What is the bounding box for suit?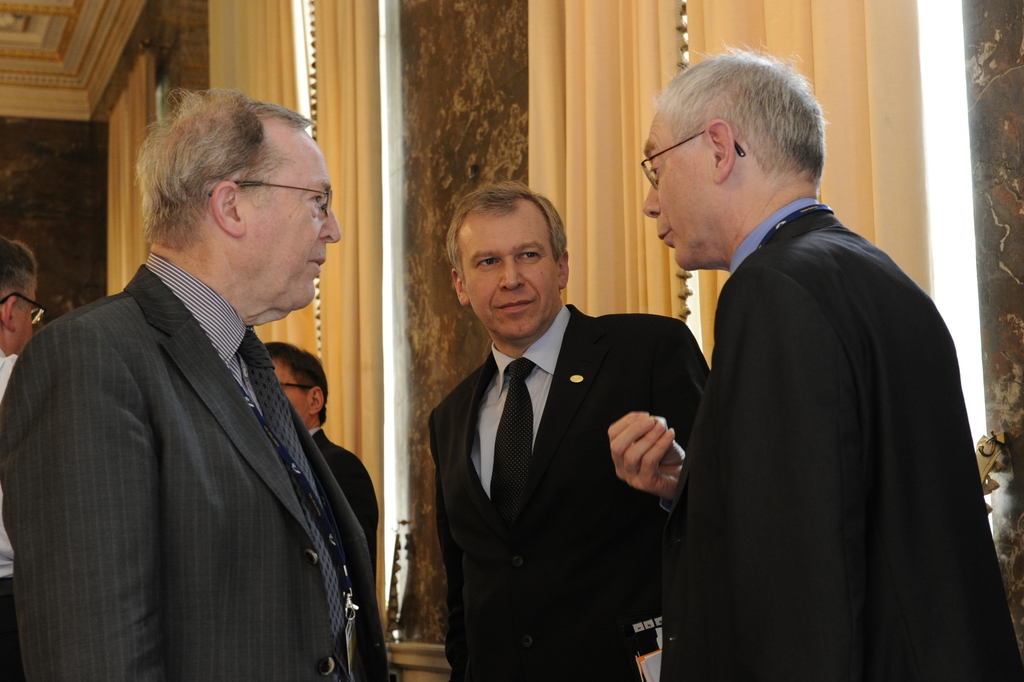
crop(429, 302, 708, 681).
